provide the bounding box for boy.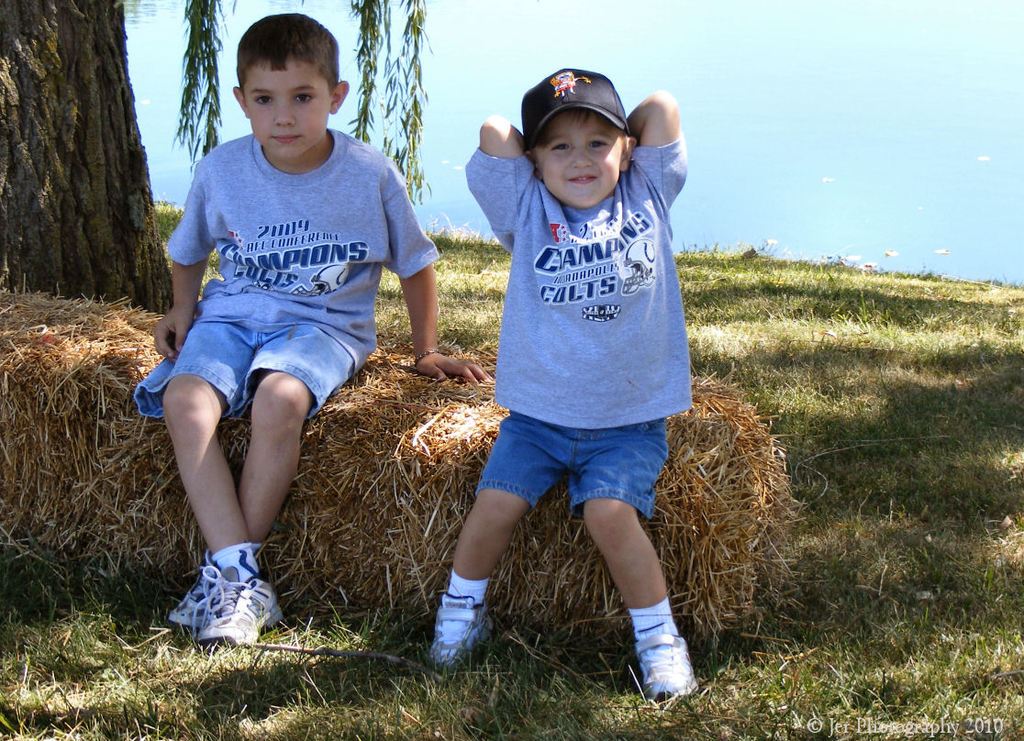
locate(124, 9, 492, 662).
